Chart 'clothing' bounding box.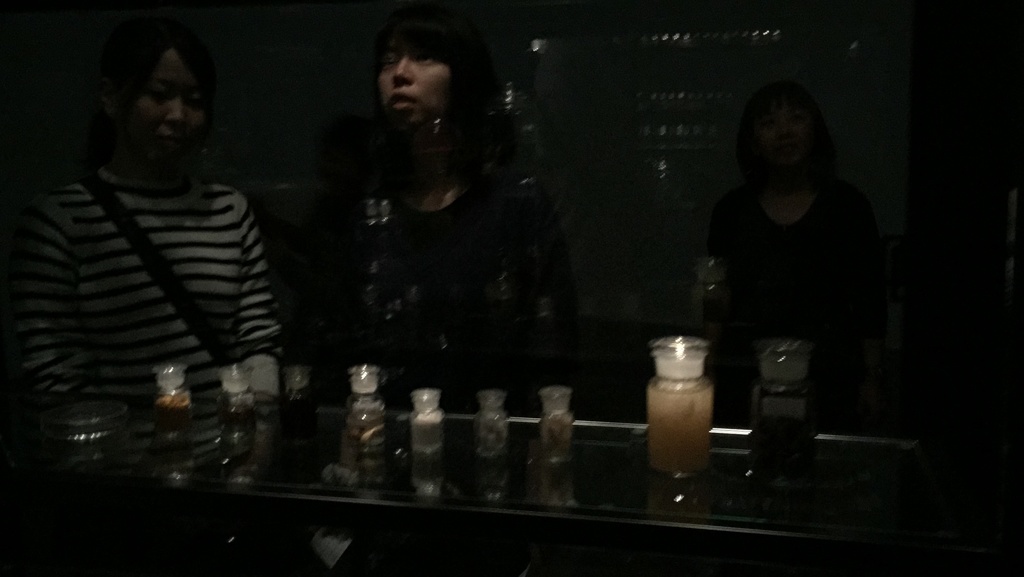
Charted: locate(710, 177, 866, 335).
